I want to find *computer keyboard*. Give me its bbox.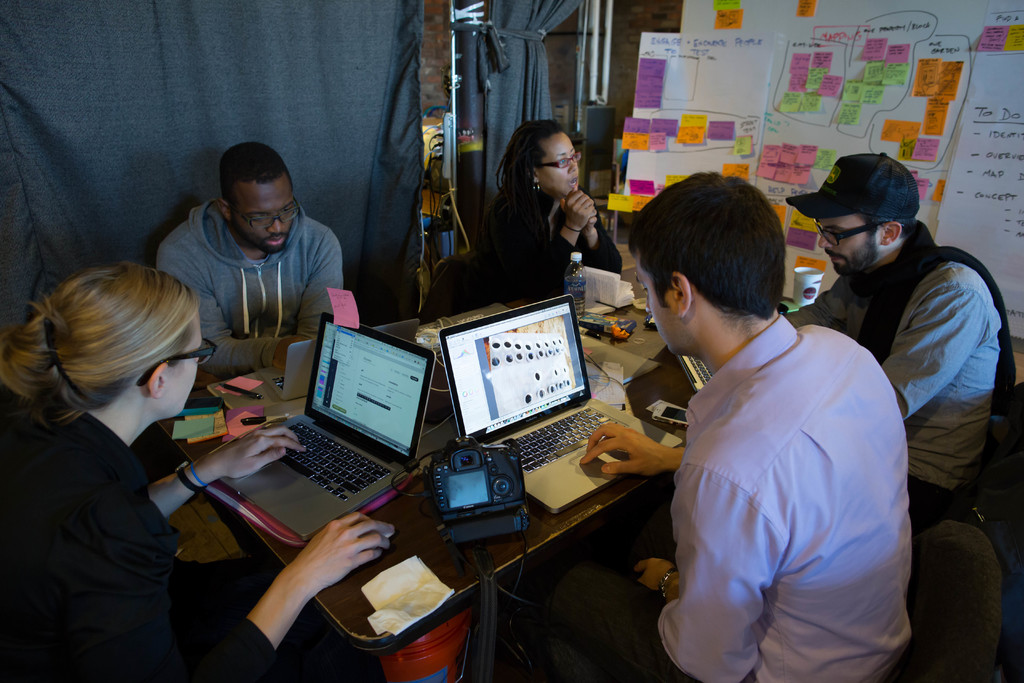
[x1=275, y1=421, x2=391, y2=506].
